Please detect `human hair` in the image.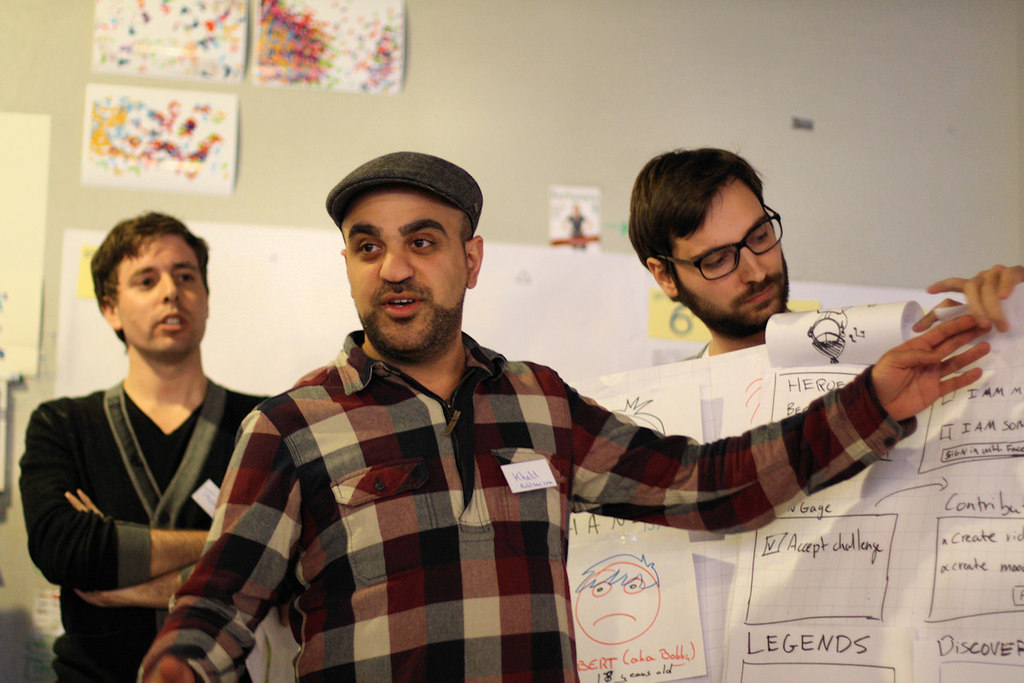
rect(90, 214, 217, 352).
